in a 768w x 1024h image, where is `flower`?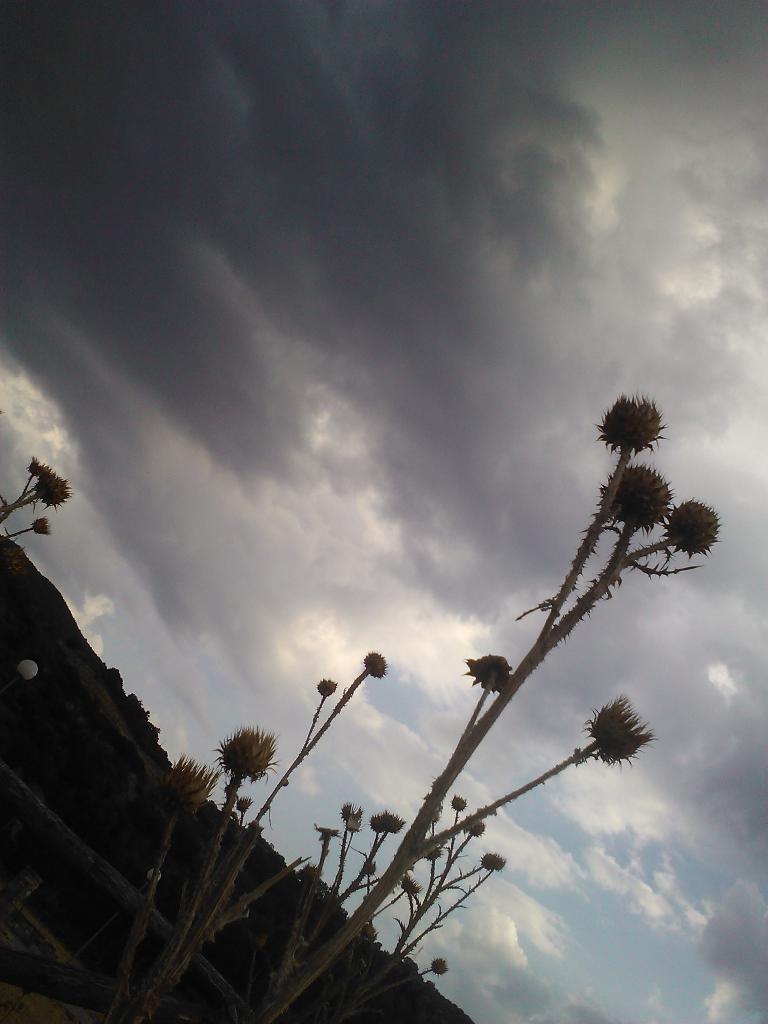
bbox=[343, 806, 362, 823].
